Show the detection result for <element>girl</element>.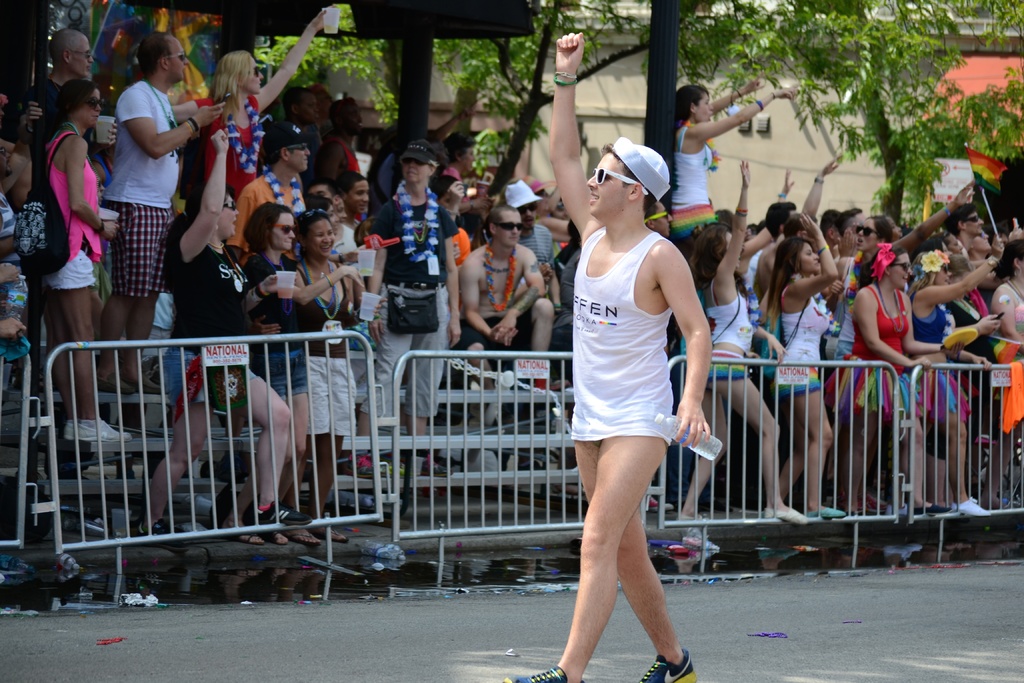
locate(831, 243, 985, 513).
